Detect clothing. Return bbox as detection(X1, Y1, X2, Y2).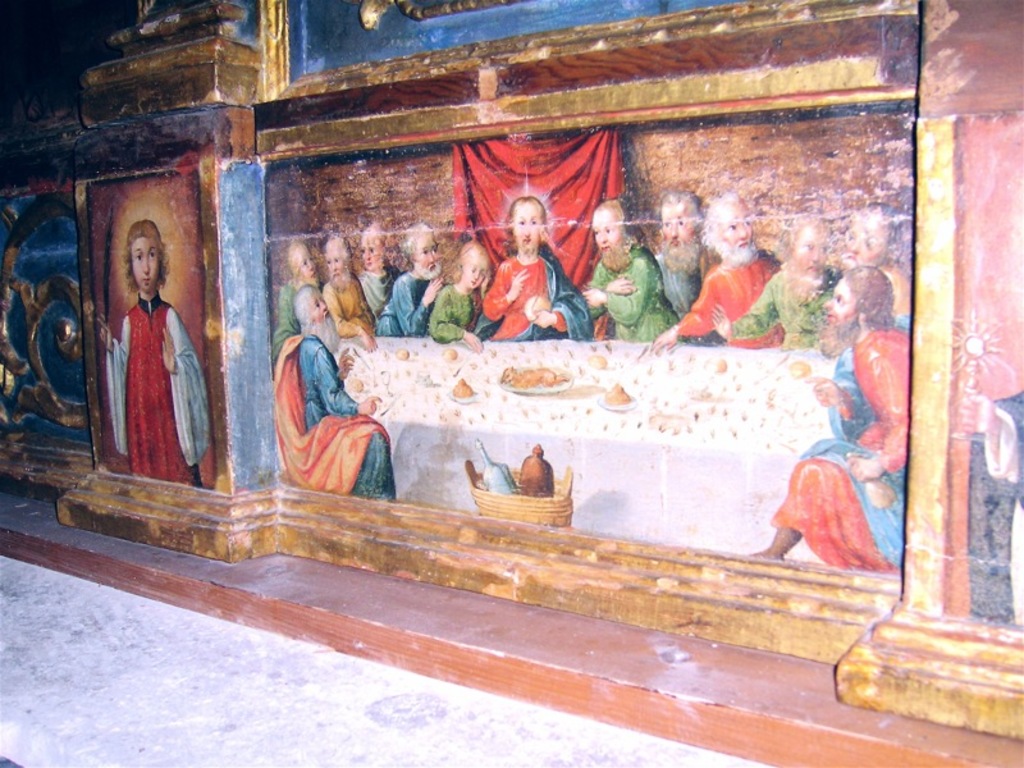
detection(398, 261, 445, 335).
